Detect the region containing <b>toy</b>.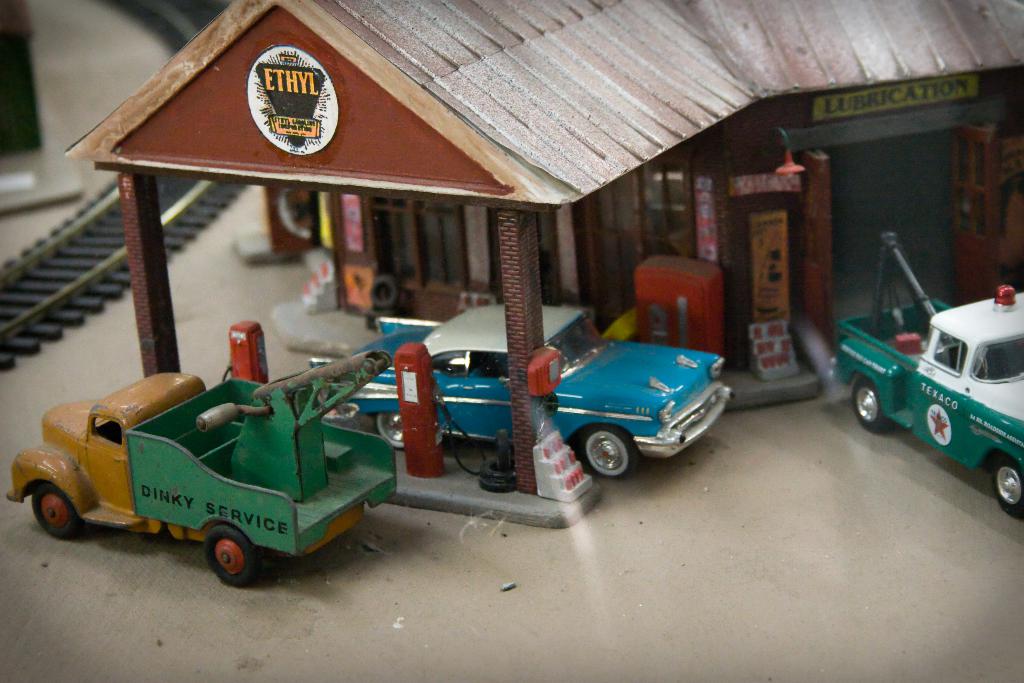
307:293:739:495.
